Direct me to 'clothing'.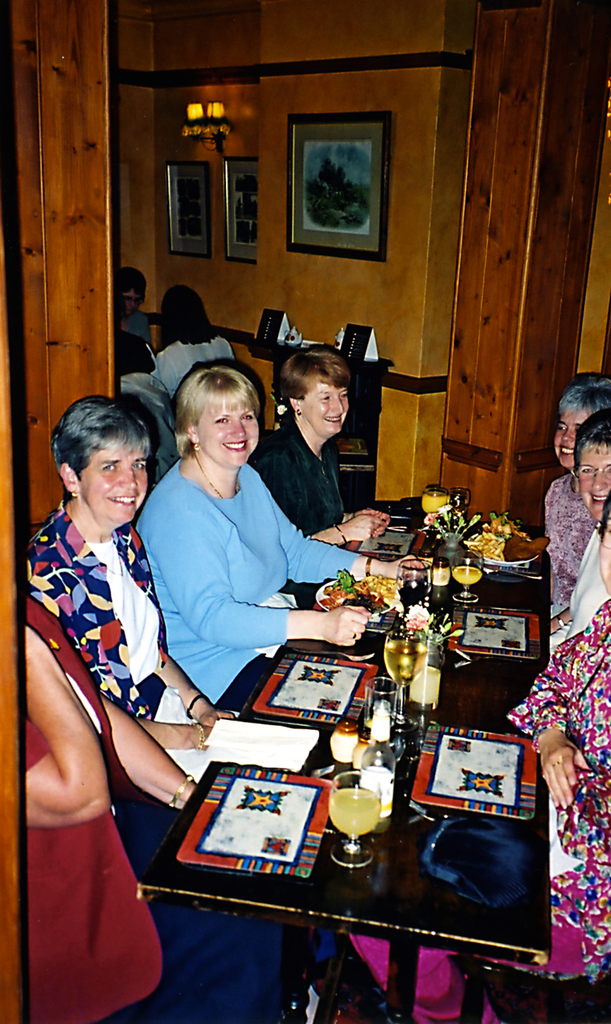
Direction: detection(129, 409, 348, 719).
